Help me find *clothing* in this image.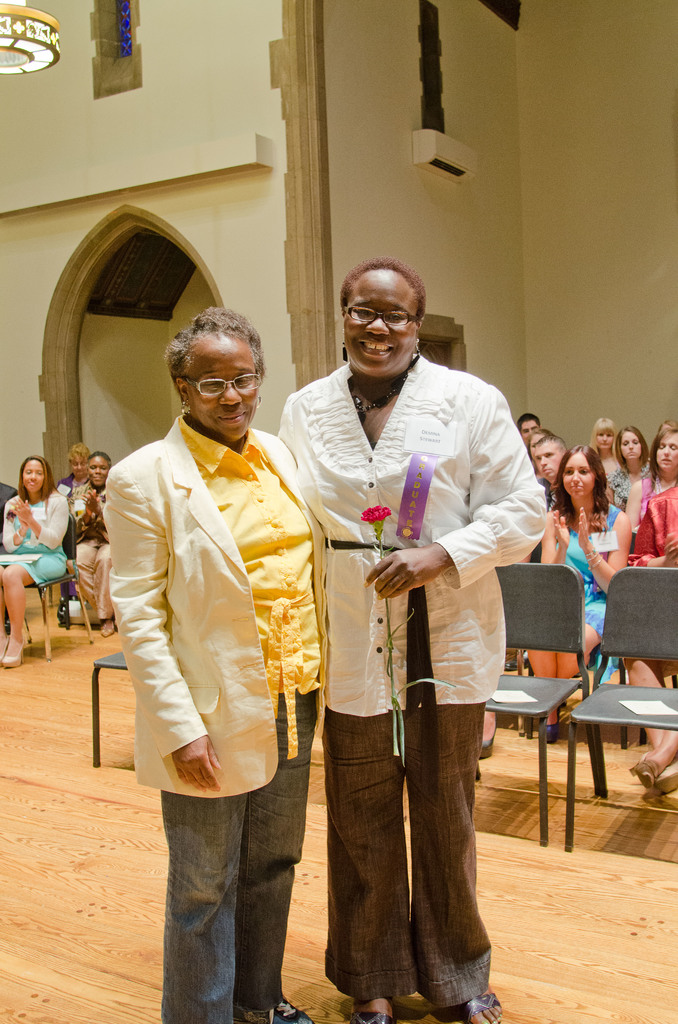
Found it: 638,474,661,539.
